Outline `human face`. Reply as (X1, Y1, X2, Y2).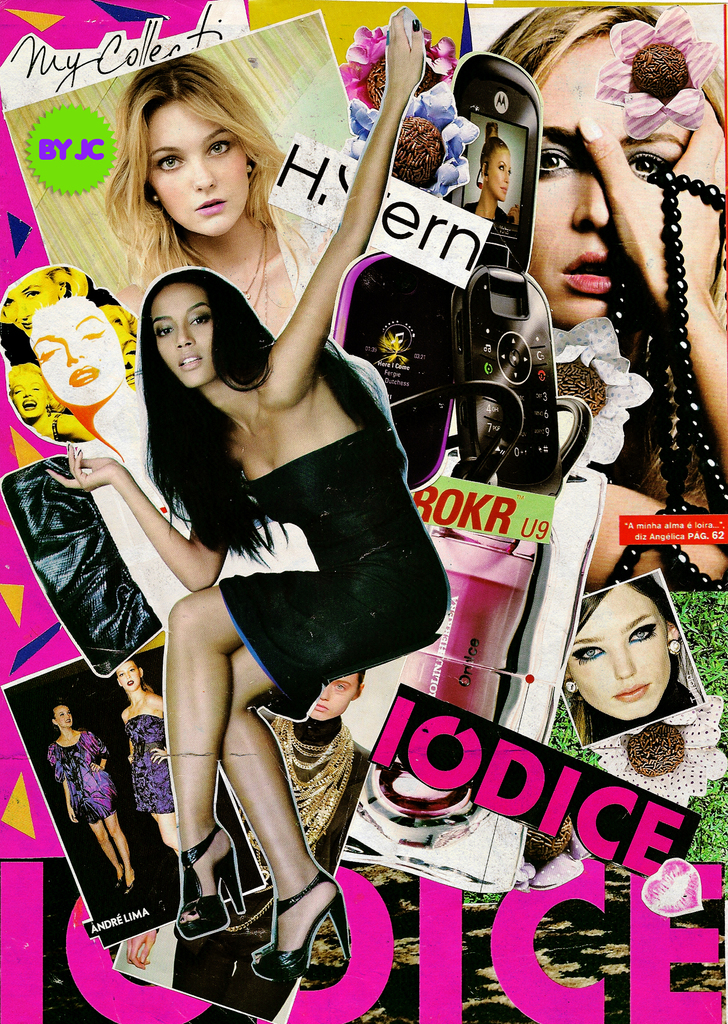
(3, 280, 61, 337).
